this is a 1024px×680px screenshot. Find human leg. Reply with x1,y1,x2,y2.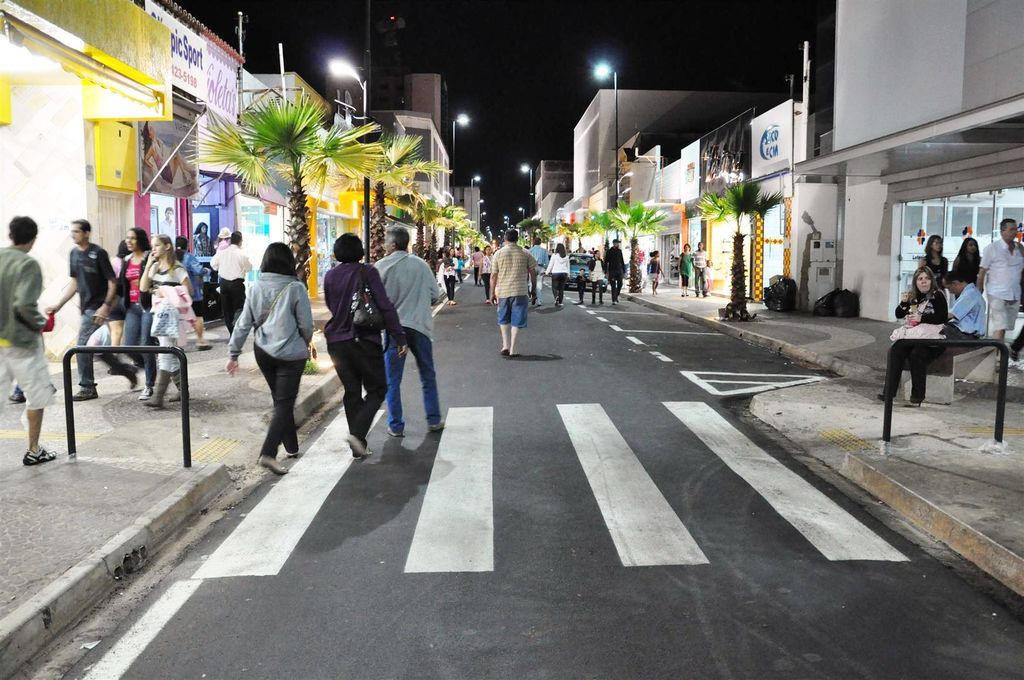
872,343,912,394.
